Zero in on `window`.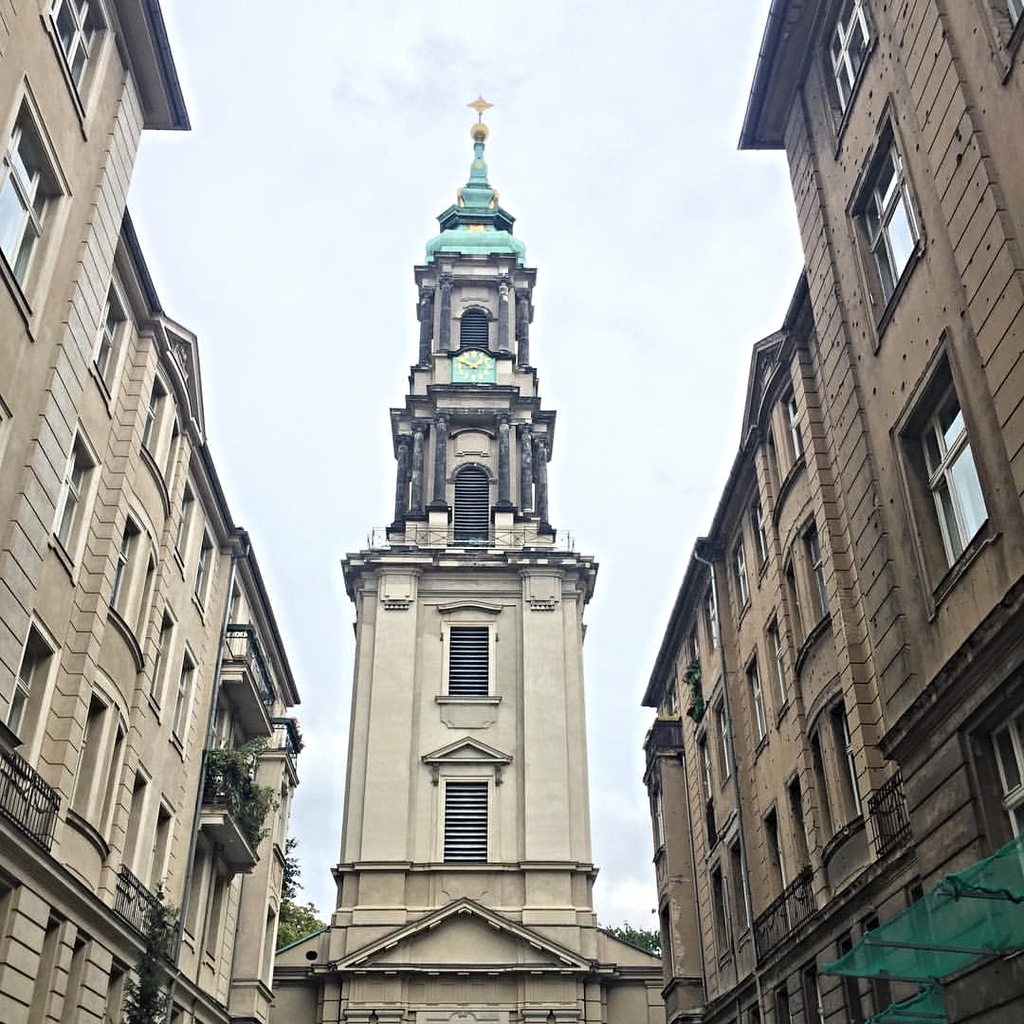
Zeroed in: detection(451, 299, 495, 357).
